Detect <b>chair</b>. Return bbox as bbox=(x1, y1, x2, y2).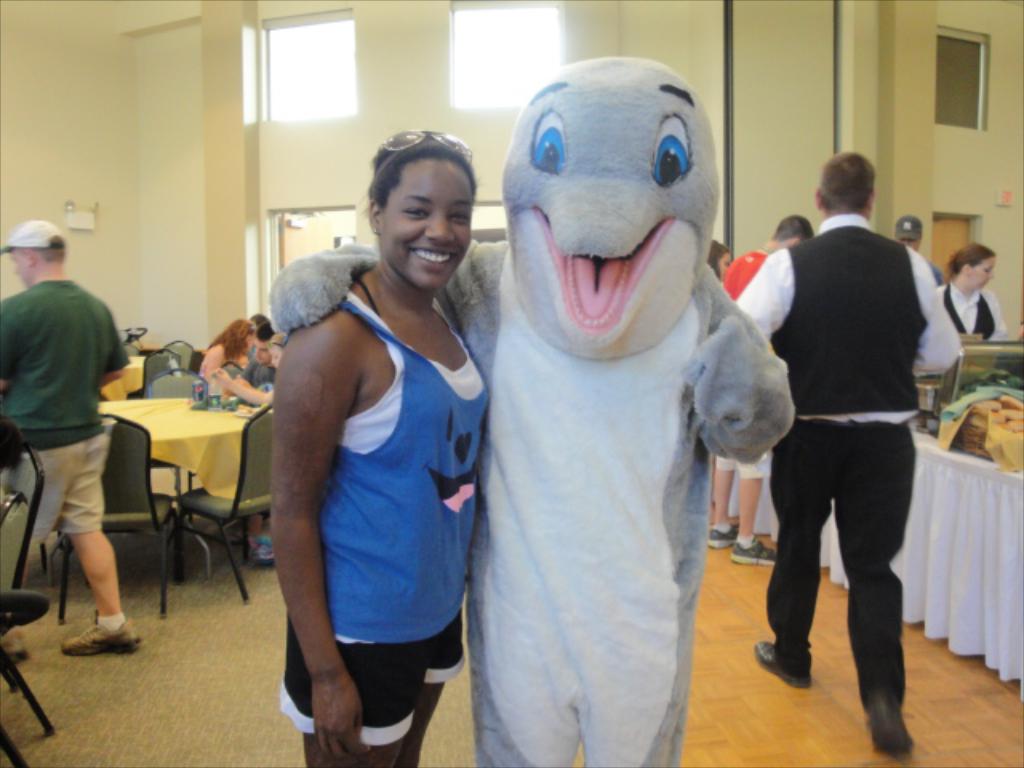
bbox=(50, 411, 184, 611).
